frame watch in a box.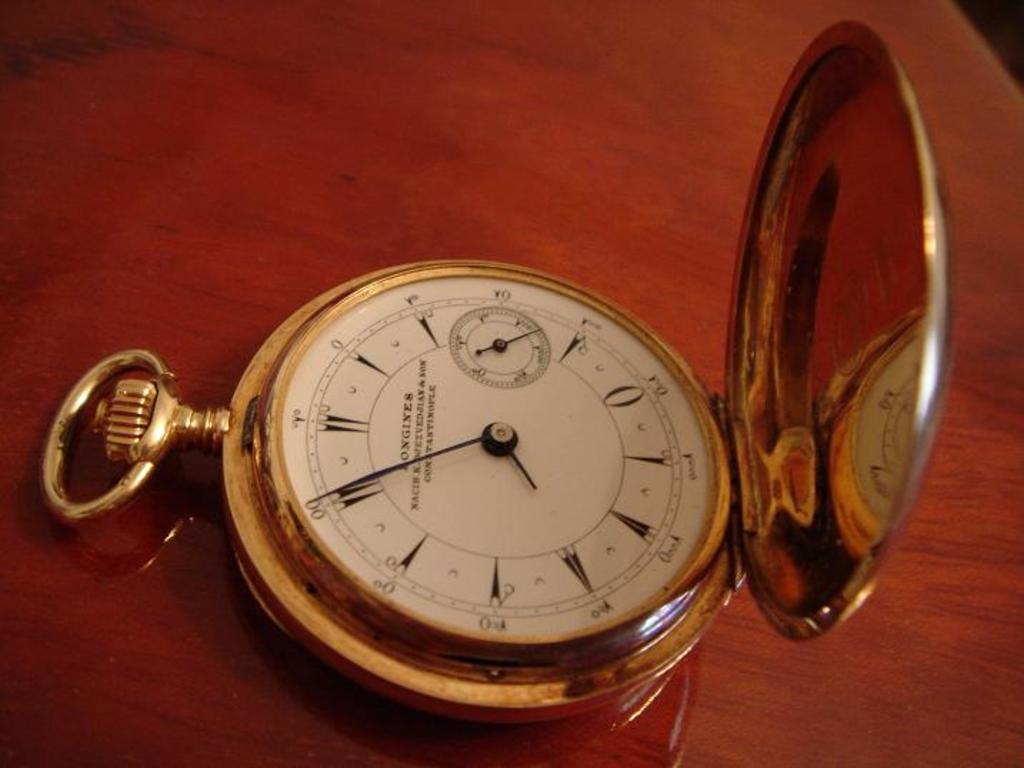
detection(43, 16, 951, 722).
